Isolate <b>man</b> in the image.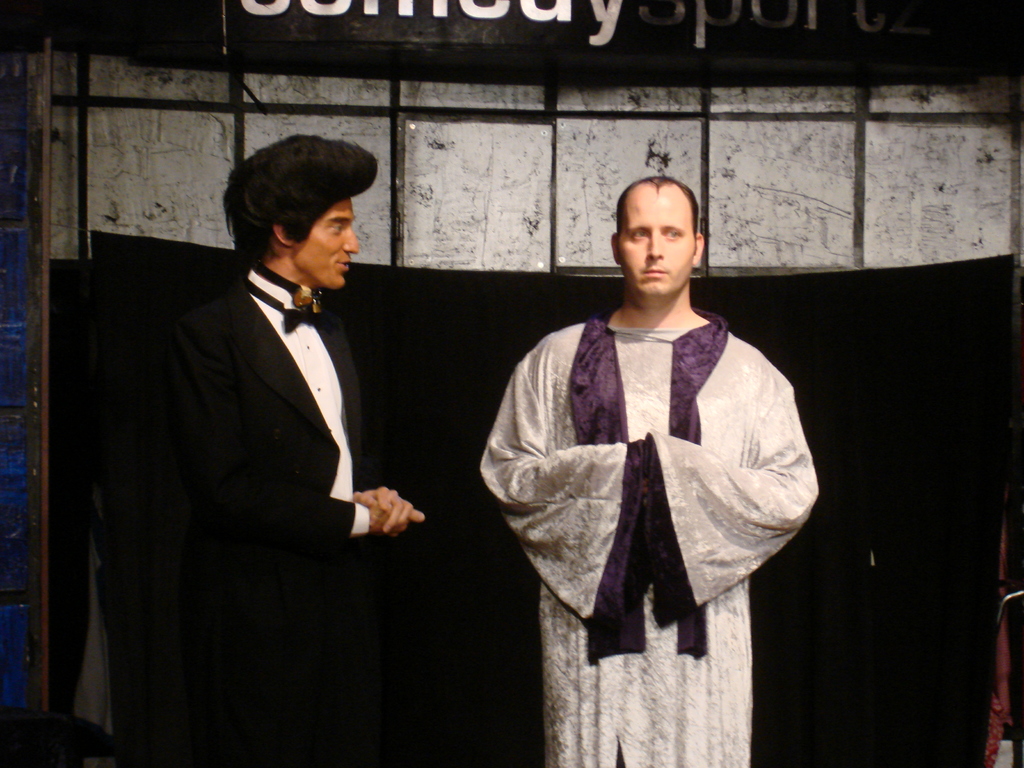
Isolated region: (95,138,427,767).
